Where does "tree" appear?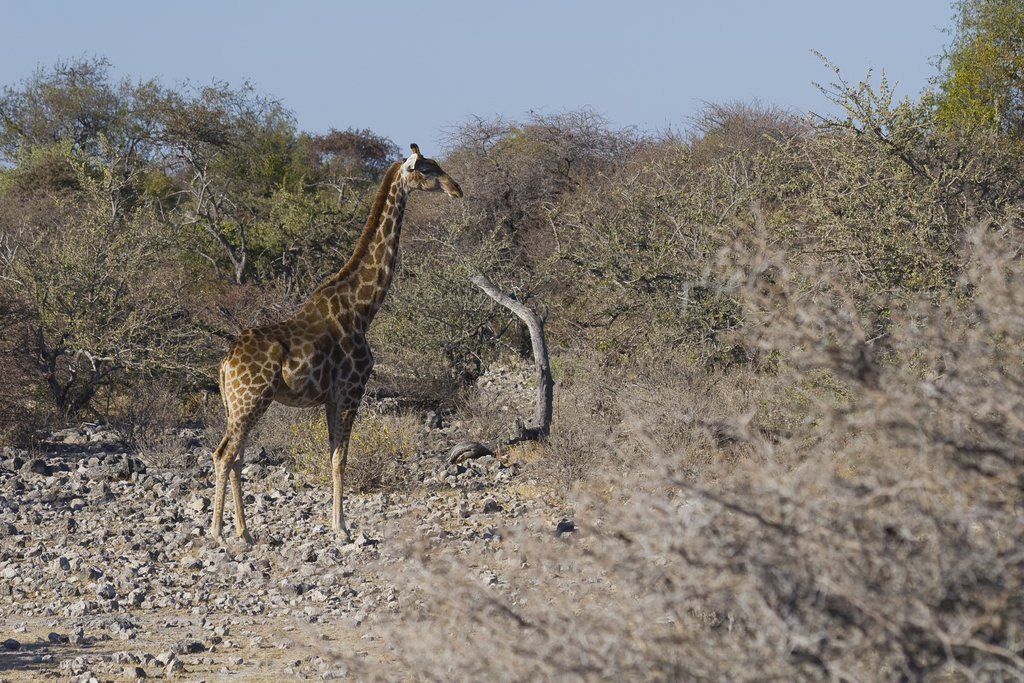
Appears at (28, 40, 189, 432).
